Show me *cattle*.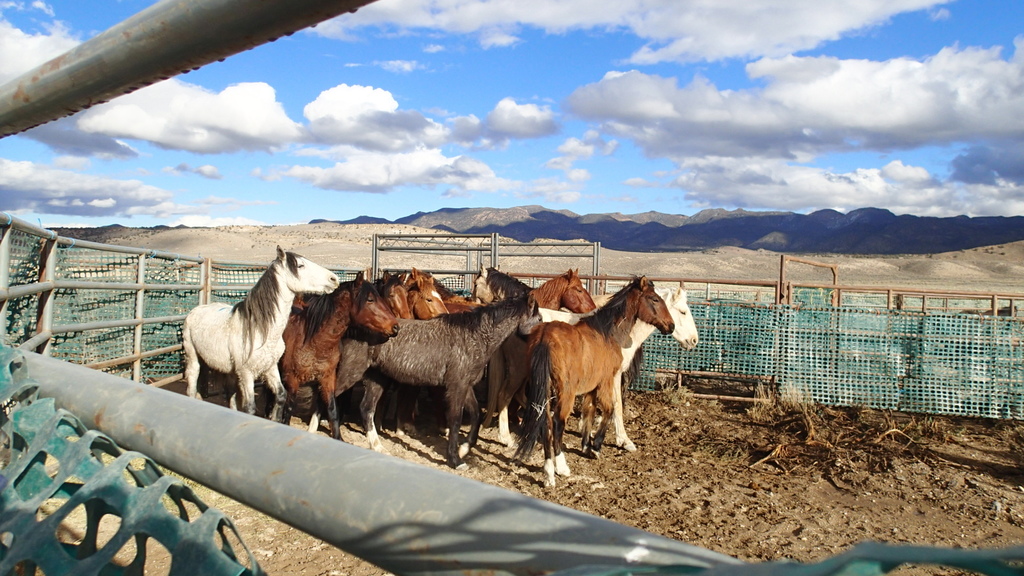
*cattle* is here: 484 273 700 451.
